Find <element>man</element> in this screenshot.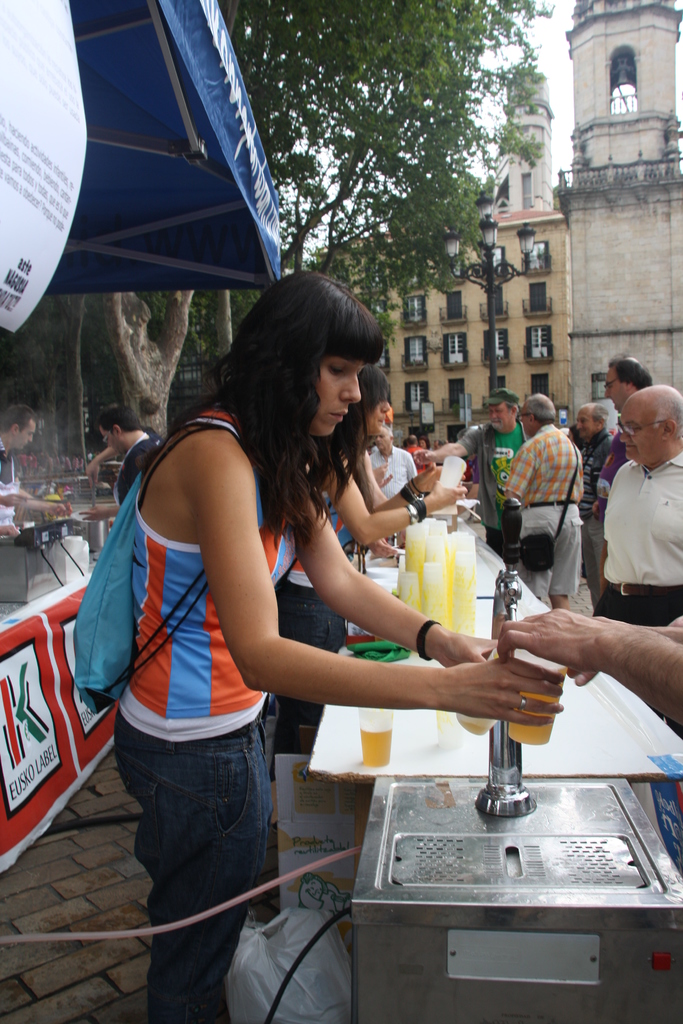
The bounding box for <element>man</element> is select_region(595, 353, 654, 518).
